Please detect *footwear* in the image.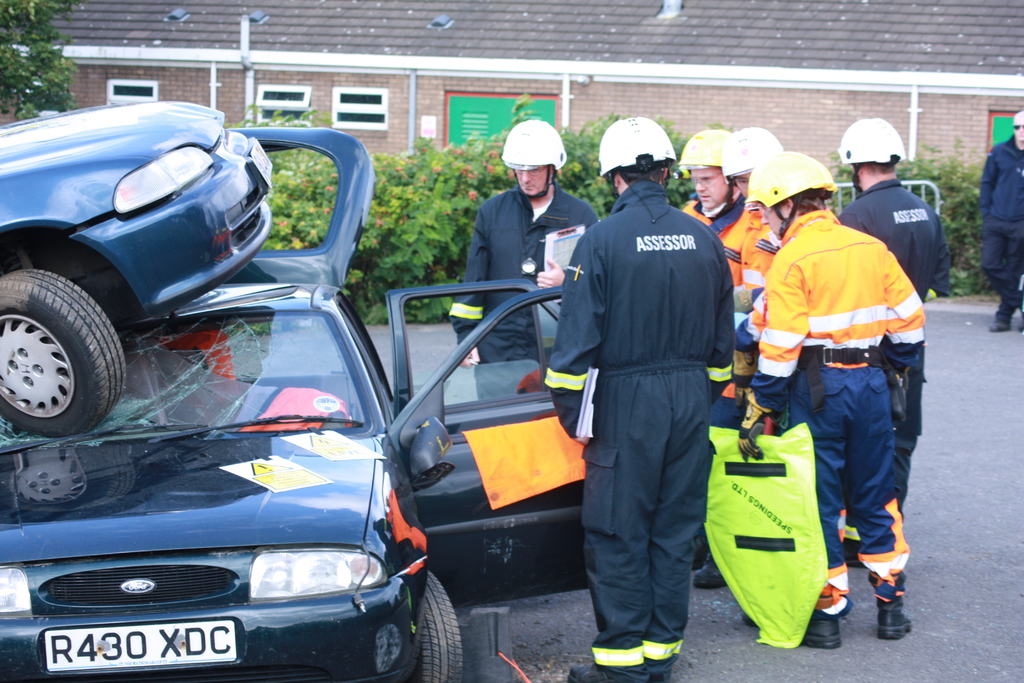
(x1=692, y1=559, x2=732, y2=593).
